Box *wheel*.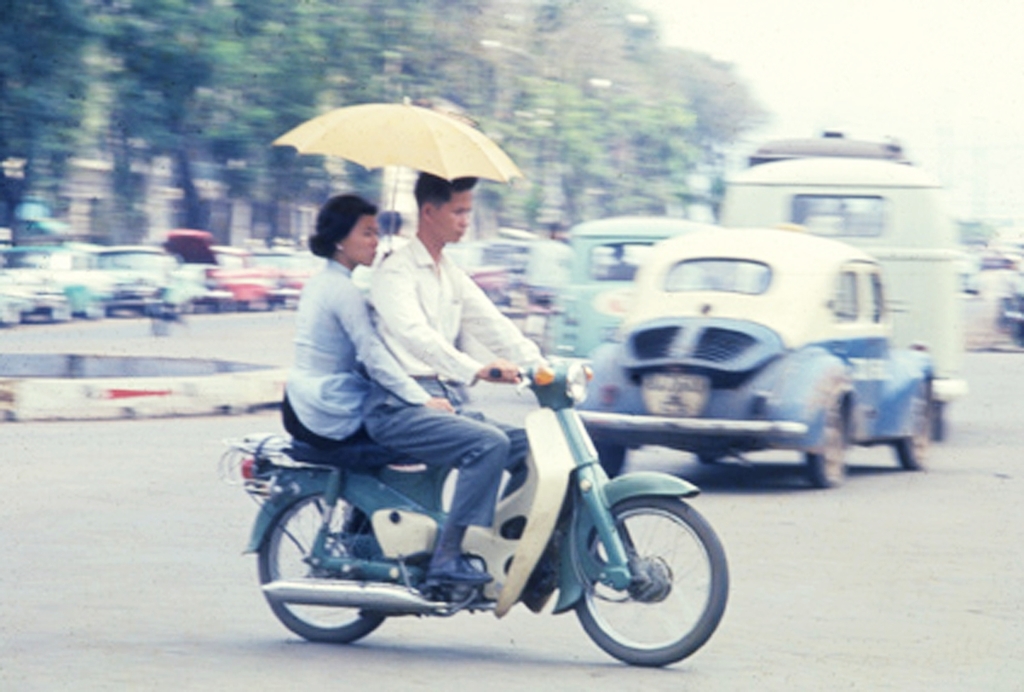
(565, 489, 714, 663).
